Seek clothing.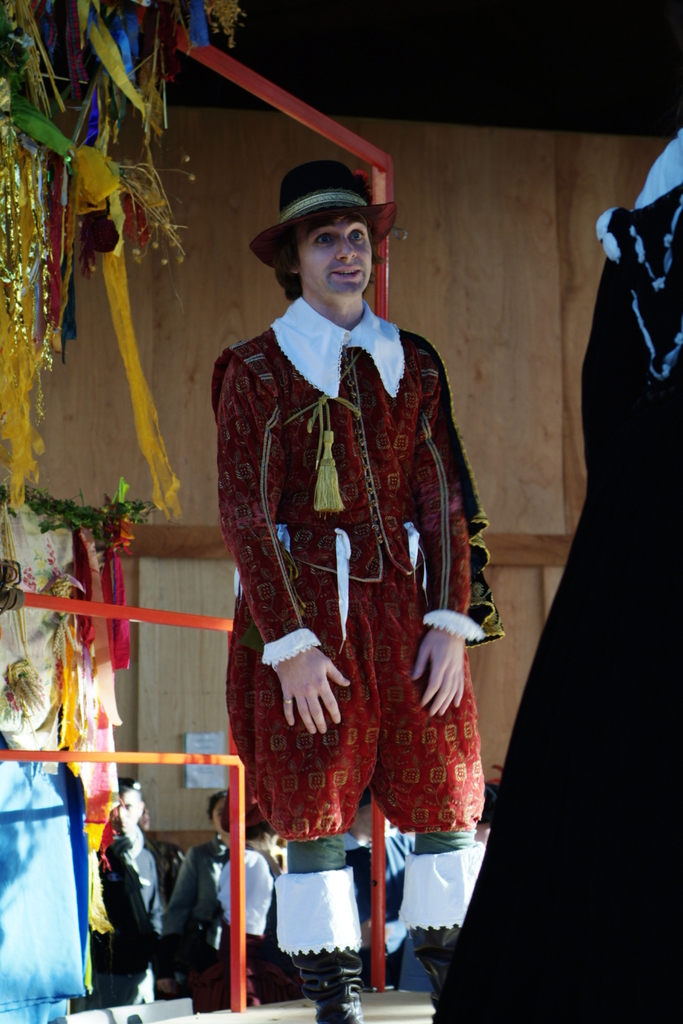
349, 831, 411, 974.
